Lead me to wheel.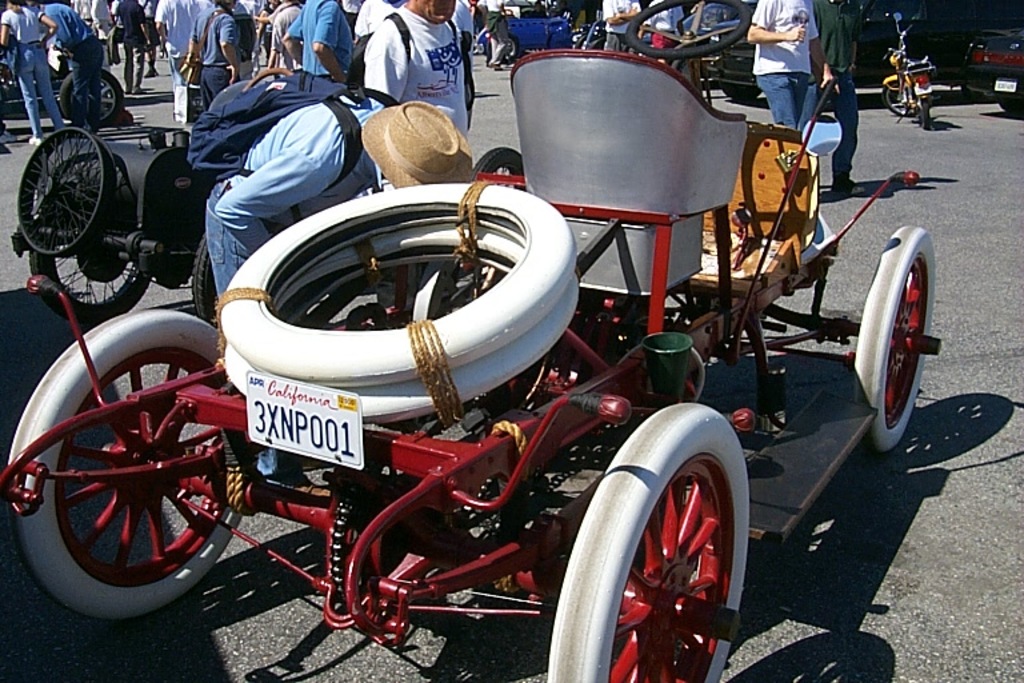
Lead to x1=192, y1=229, x2=227, y2=332.
